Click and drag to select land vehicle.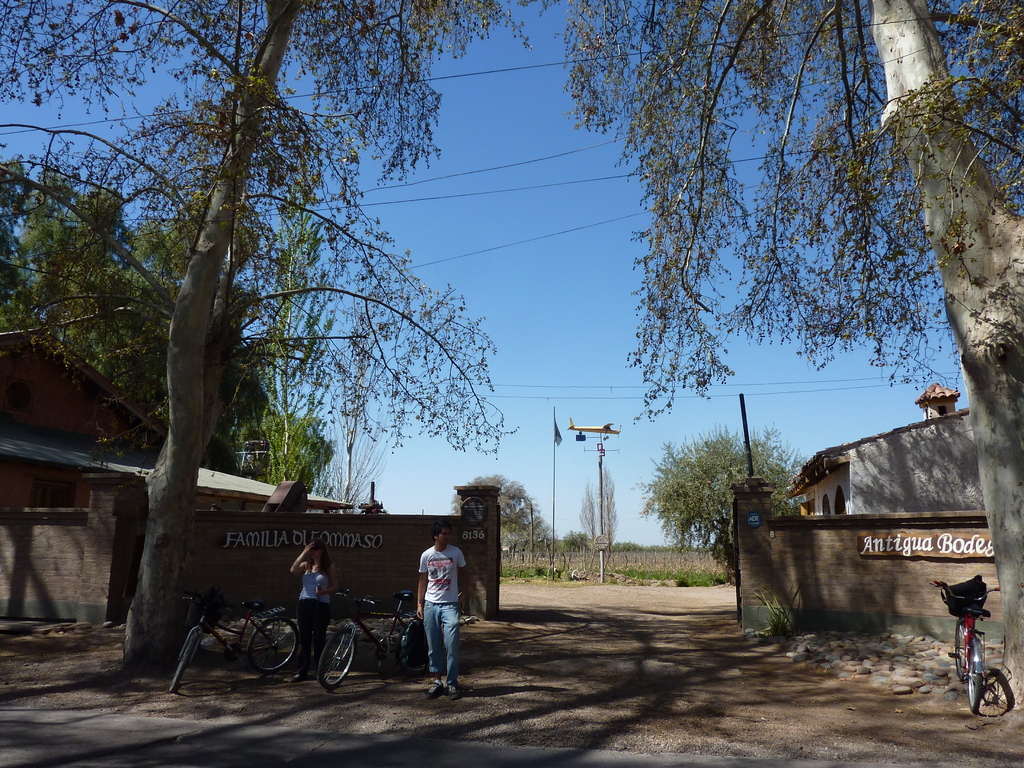
Selection: x1=168 y1=595 x2=299 y2=696.
